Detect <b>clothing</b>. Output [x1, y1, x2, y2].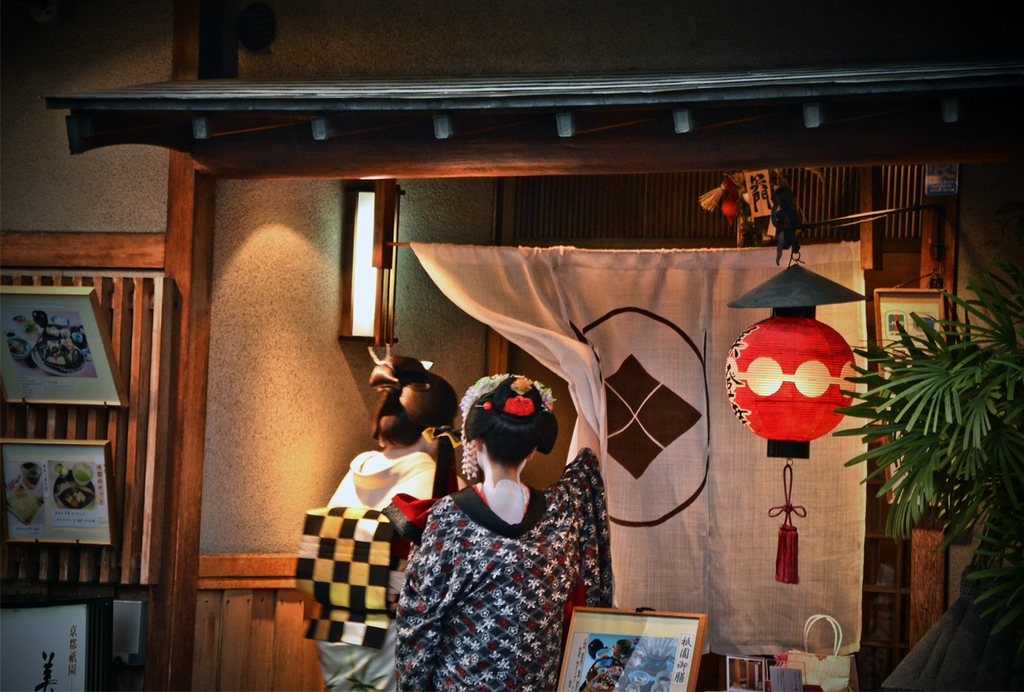
[293, 445, 469, 691].
